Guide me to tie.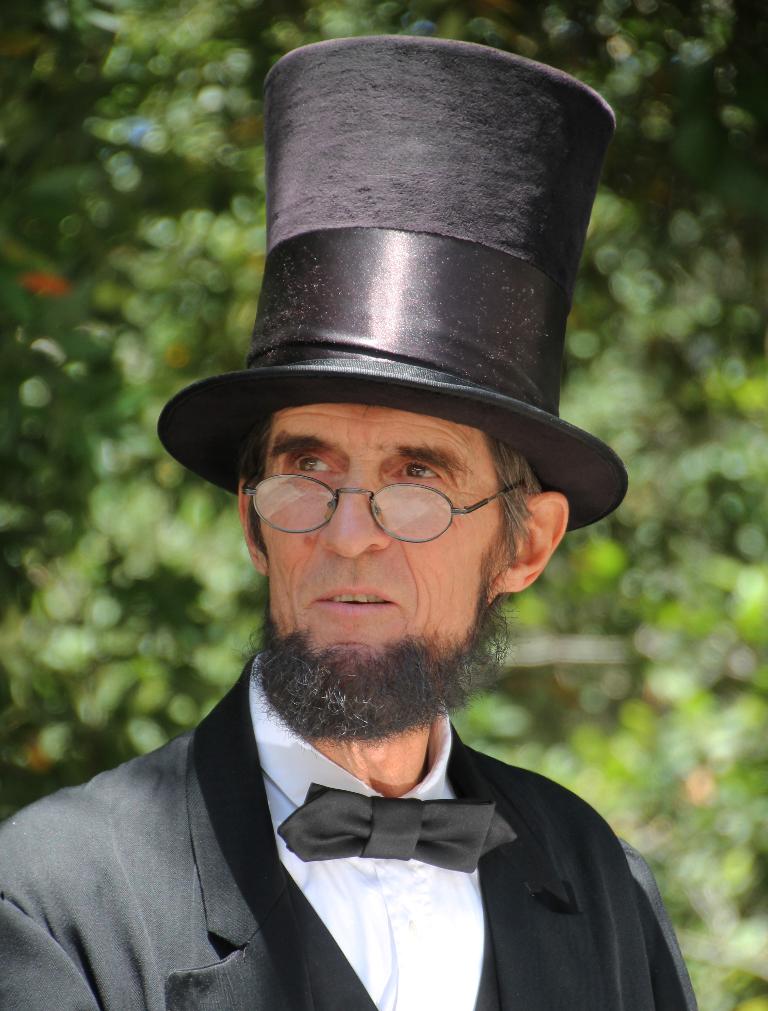
Guidance: (x1=275, y1=780, x2=526, y2=880).
